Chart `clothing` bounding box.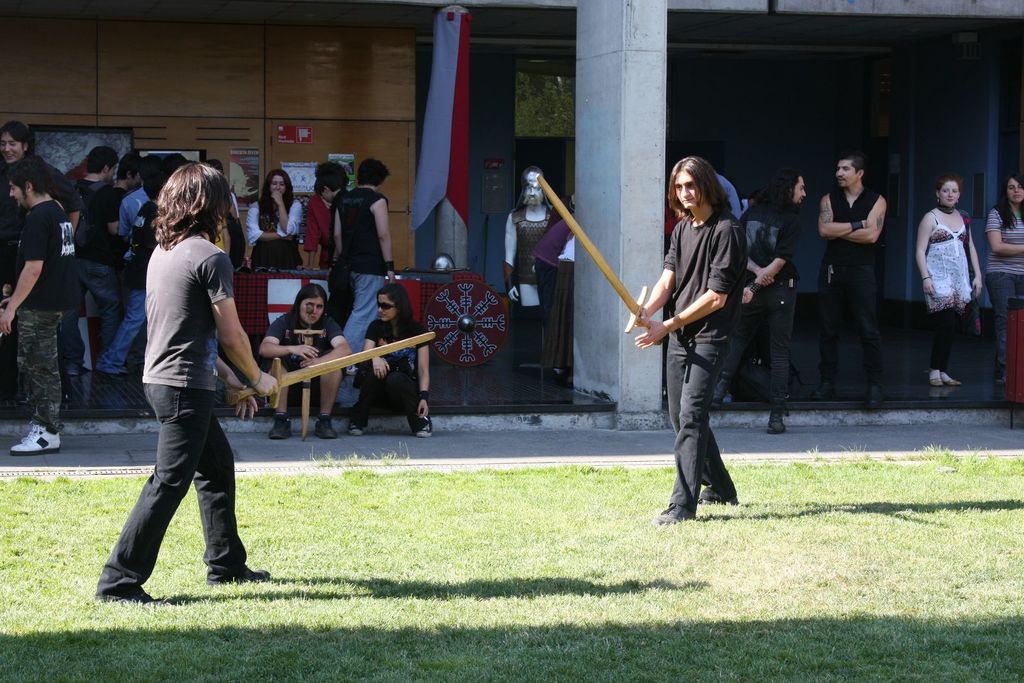
Charted: BBox(985, 199, 1023, 383).
